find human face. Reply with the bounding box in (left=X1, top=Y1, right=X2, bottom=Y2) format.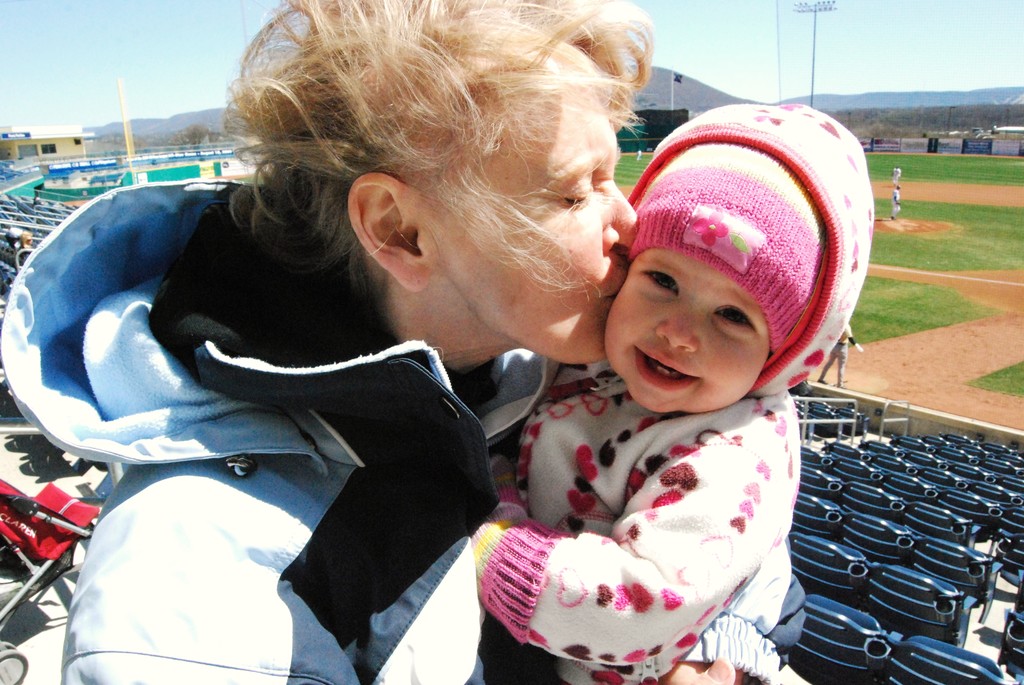
(left=599, top=248, right=770, bottom=416).
